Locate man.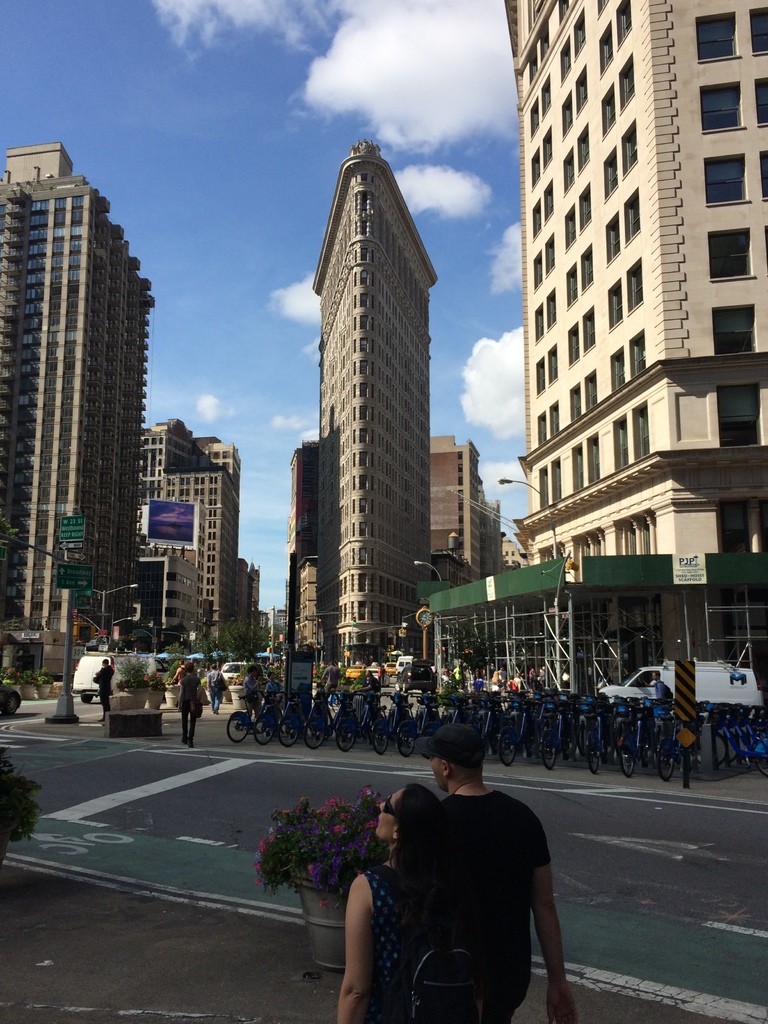
Bounding box: box=[205, 662, 228, 714].
